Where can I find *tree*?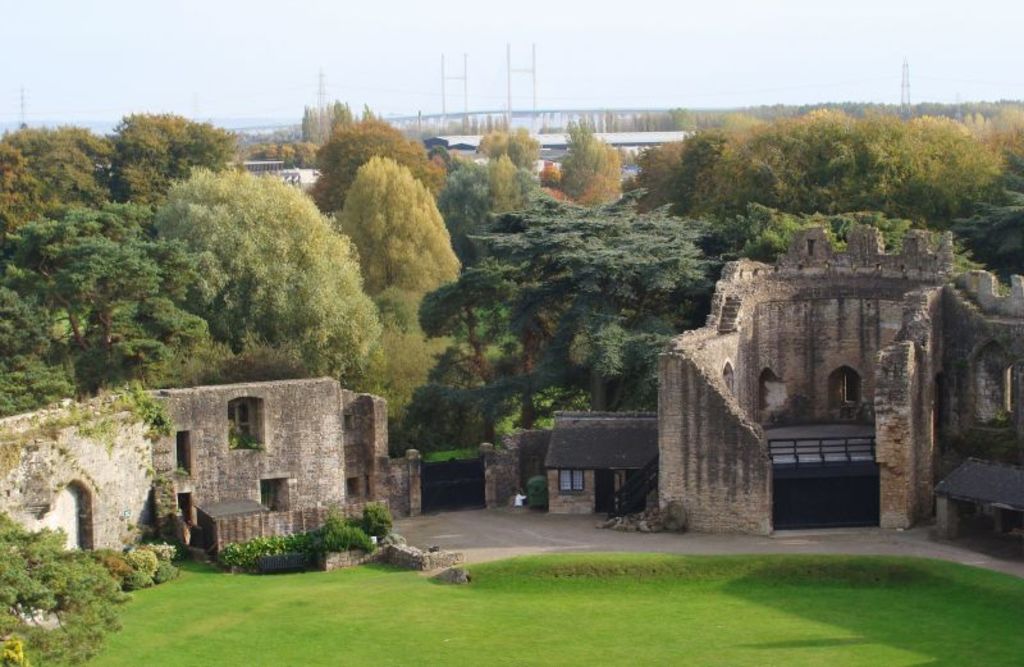
You can find it at <bbox>671, 129, 723, 210</bbox>.
